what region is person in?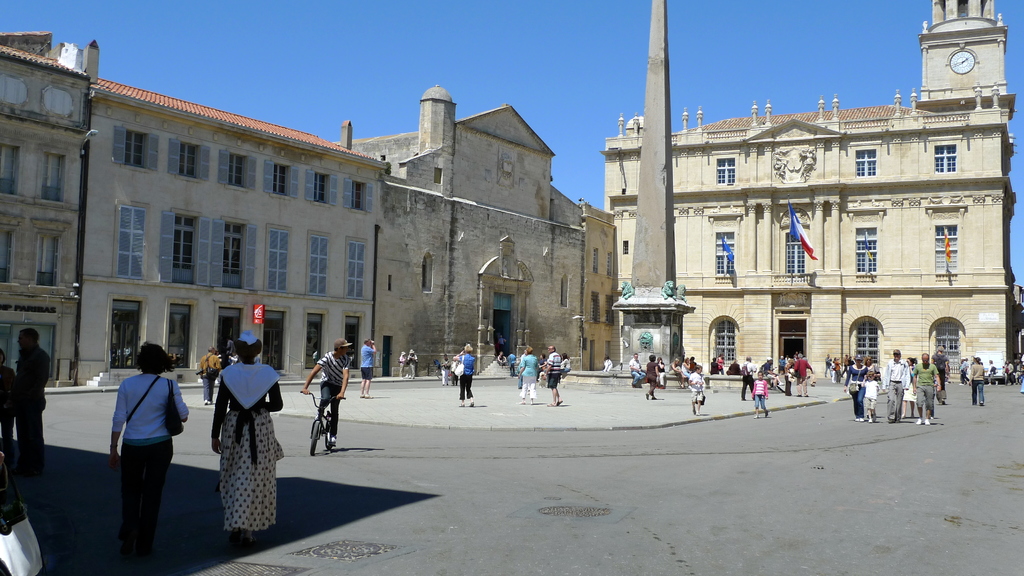
left=742, top=362, right=758, bottom=396.
